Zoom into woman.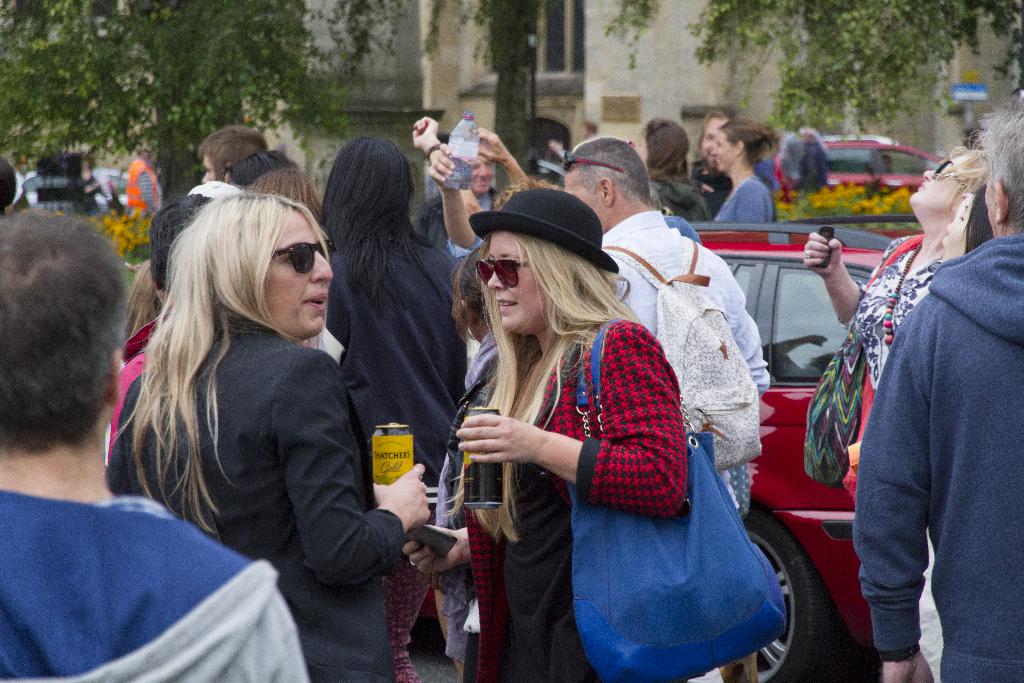
Zoom target: <box>711,115,774,224</box>.
